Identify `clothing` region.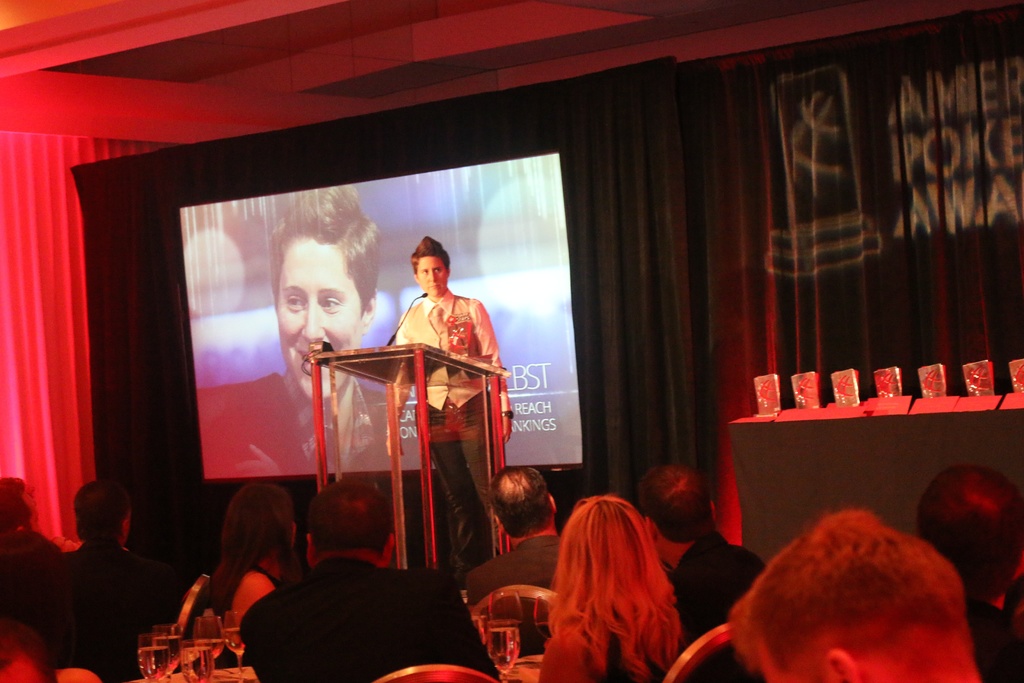
Region: region(201, 366, 412, 483).
